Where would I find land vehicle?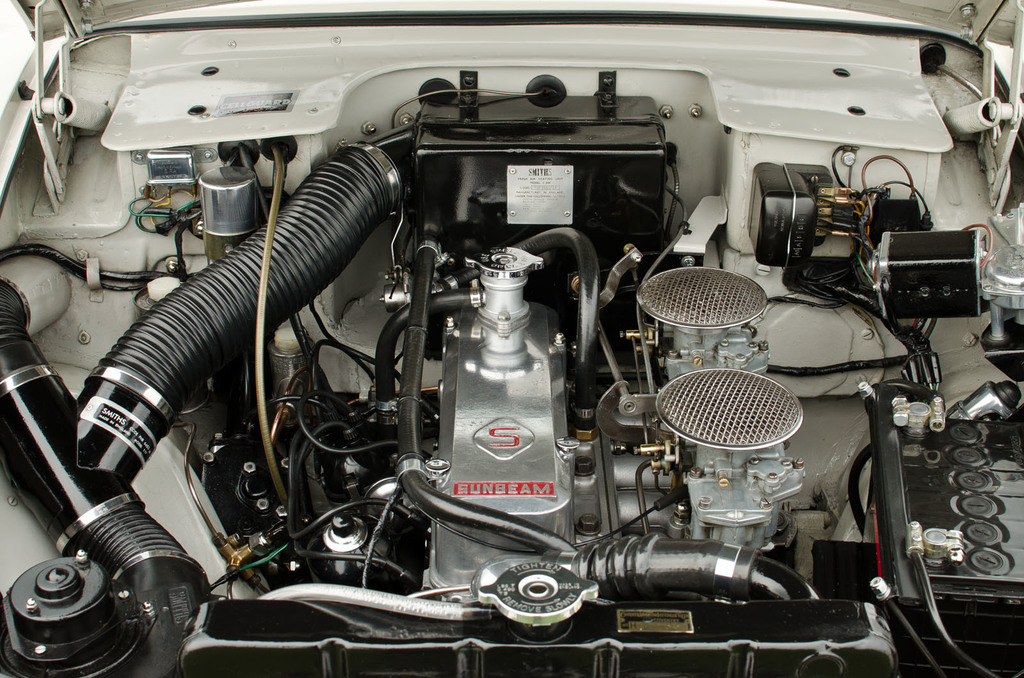
At <box>0,0,1023,677</box>.
